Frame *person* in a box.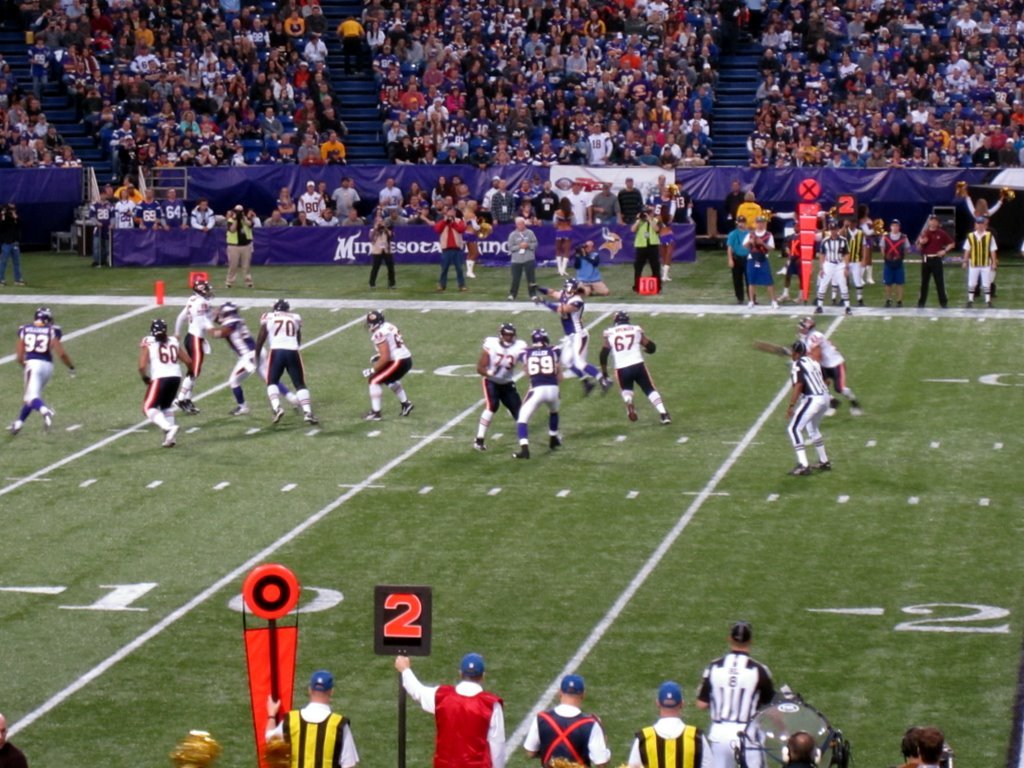
622, 680, 713, 767.
